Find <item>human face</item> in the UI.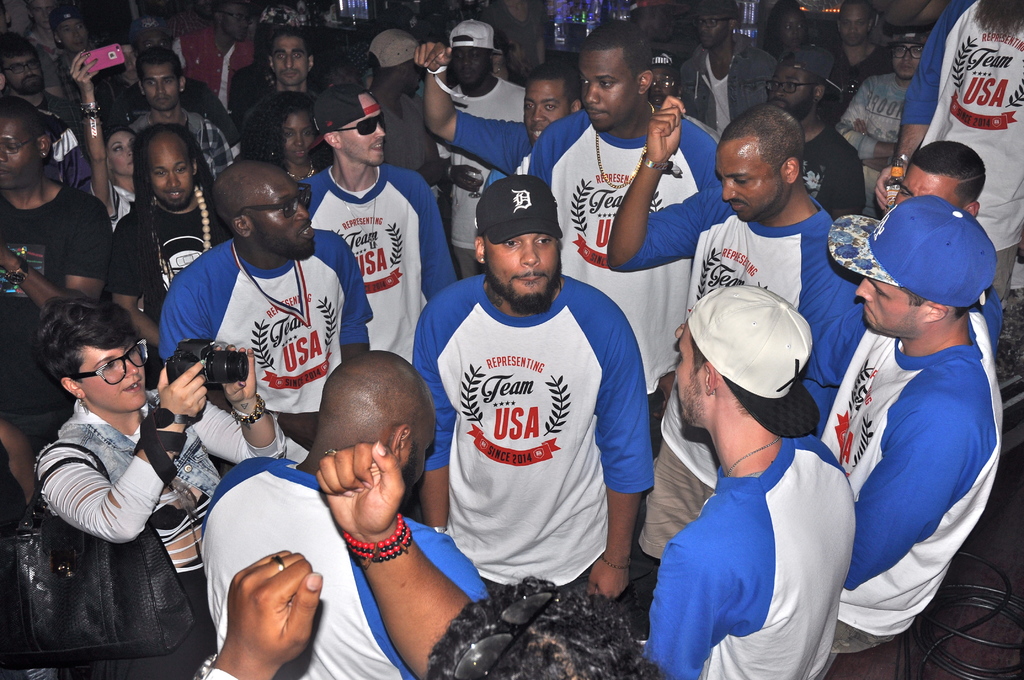
UI element at box=[696, 16, 729, 49].
